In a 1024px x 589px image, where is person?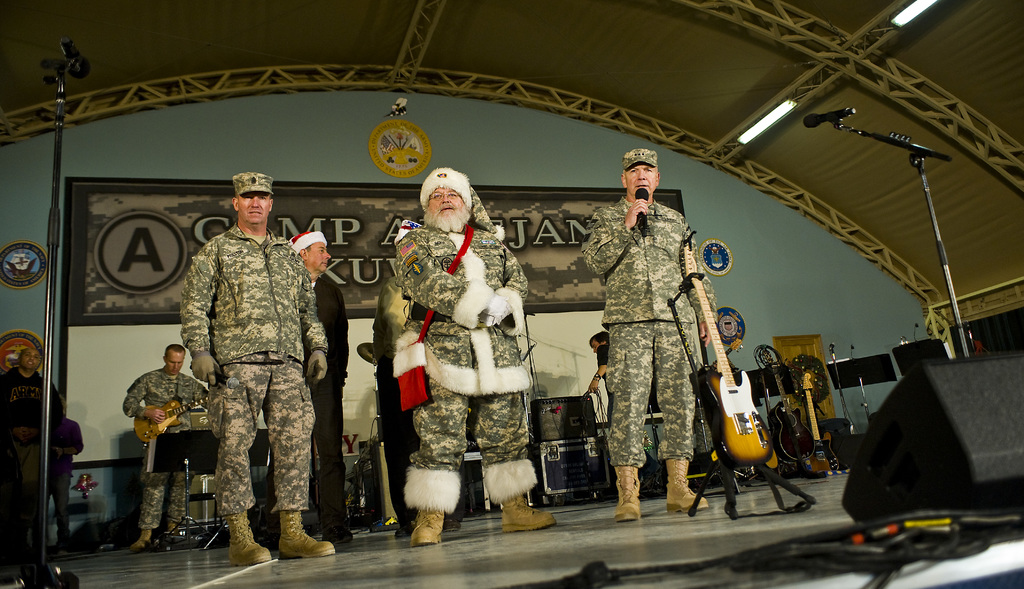
detection(581, 332, 659, 494).
